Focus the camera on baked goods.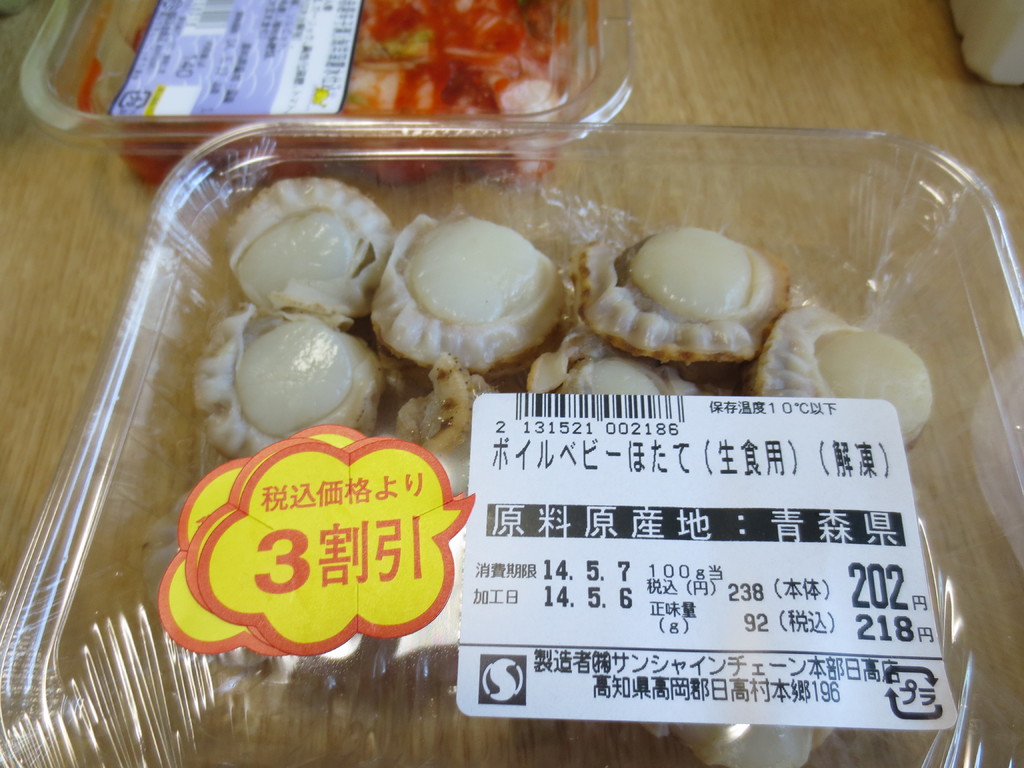
Focus region: (left=746, top=305, right=934, bottom=460).
